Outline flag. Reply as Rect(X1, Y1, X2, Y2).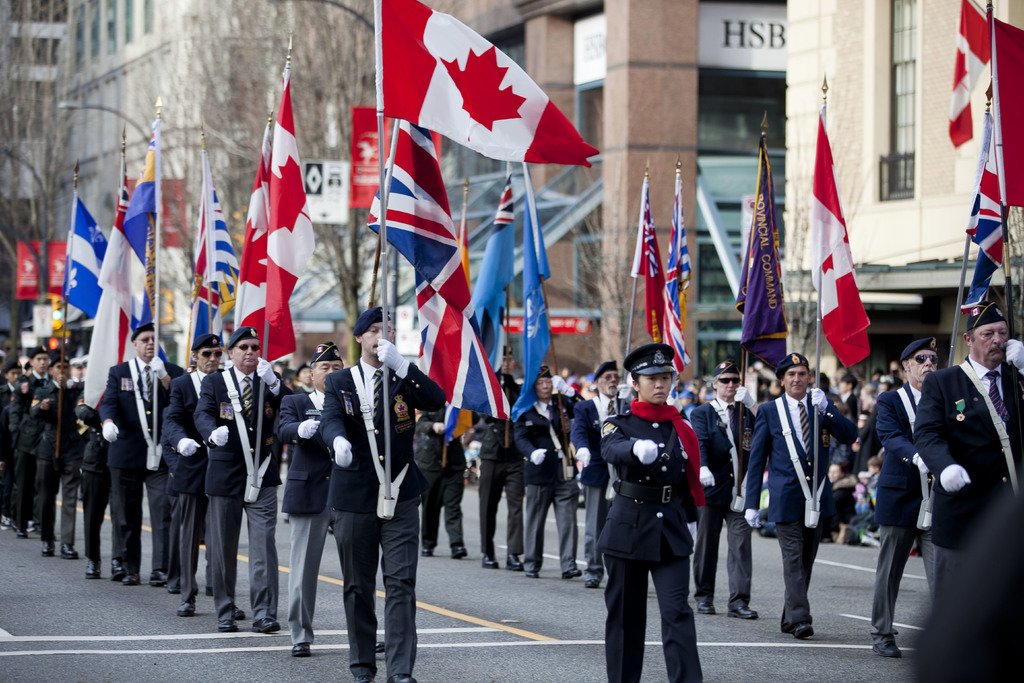
Rect(271, 63, 312, 339).
